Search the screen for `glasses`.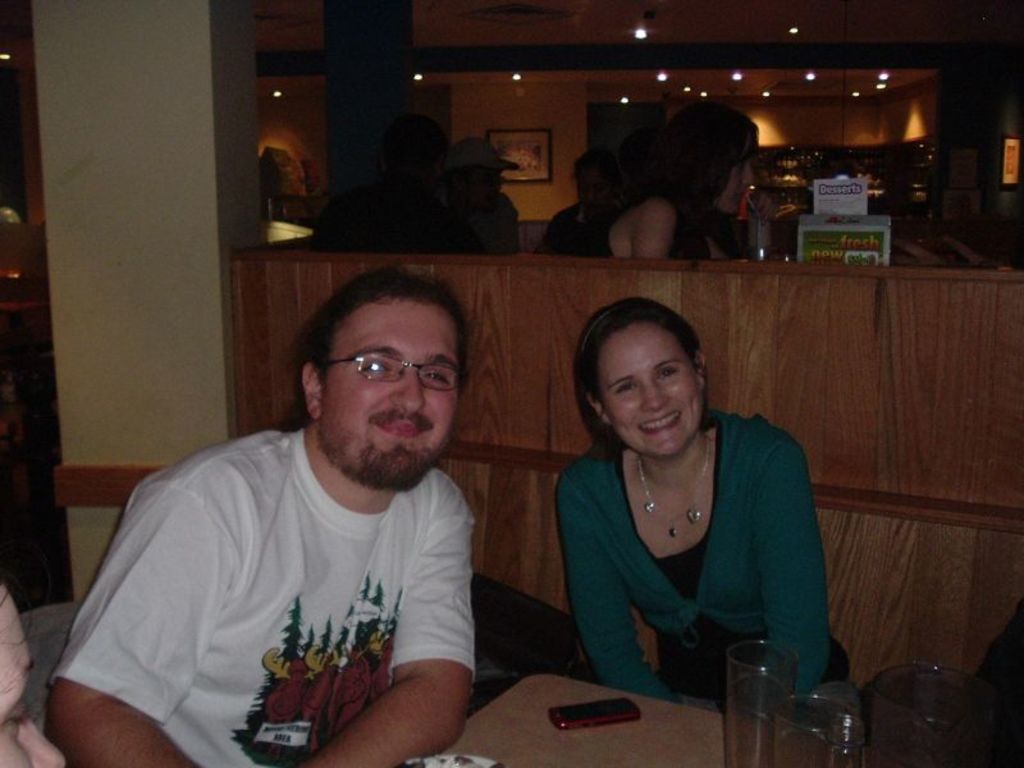
Found at rect(325, 352, 466, 394).
